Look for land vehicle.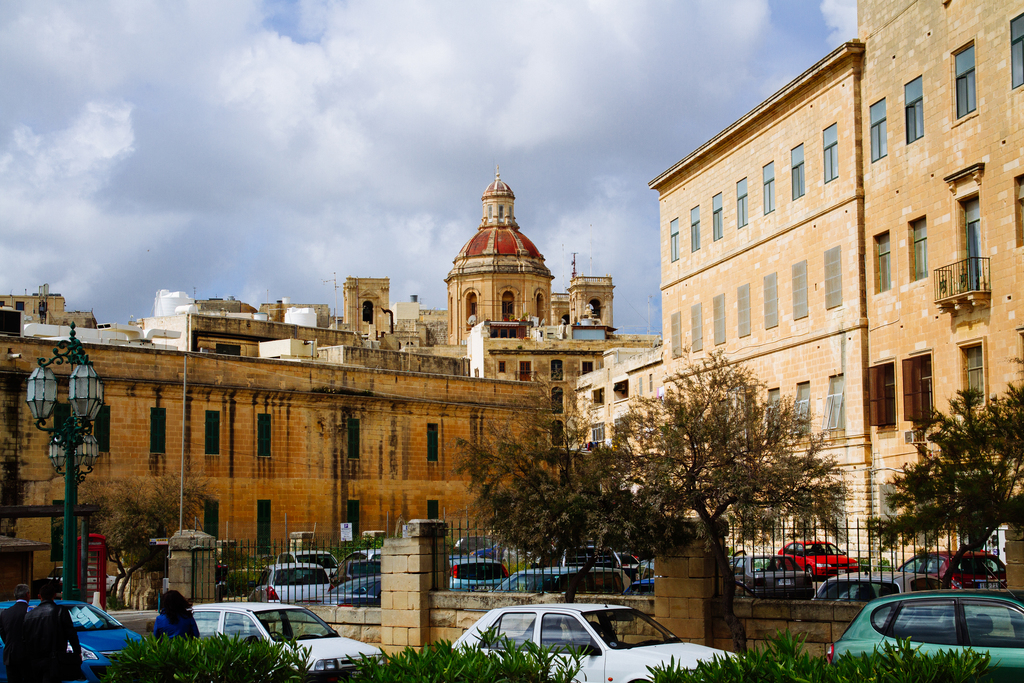
Found: box(506, 541, 535, 568).
